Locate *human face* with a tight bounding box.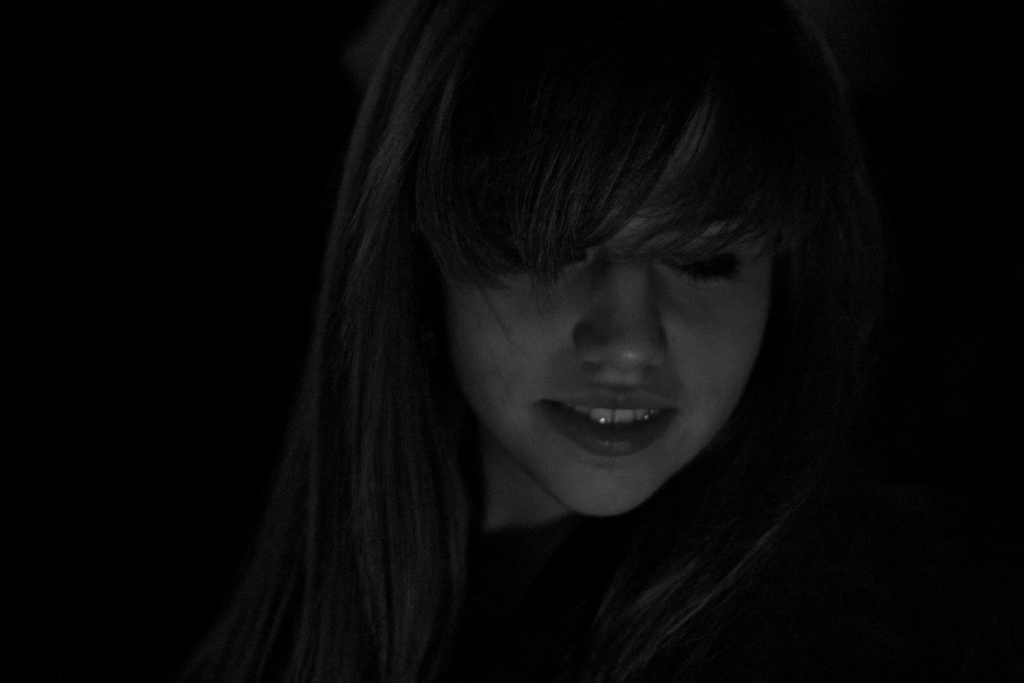
rect(451, 199, 771, 523).
